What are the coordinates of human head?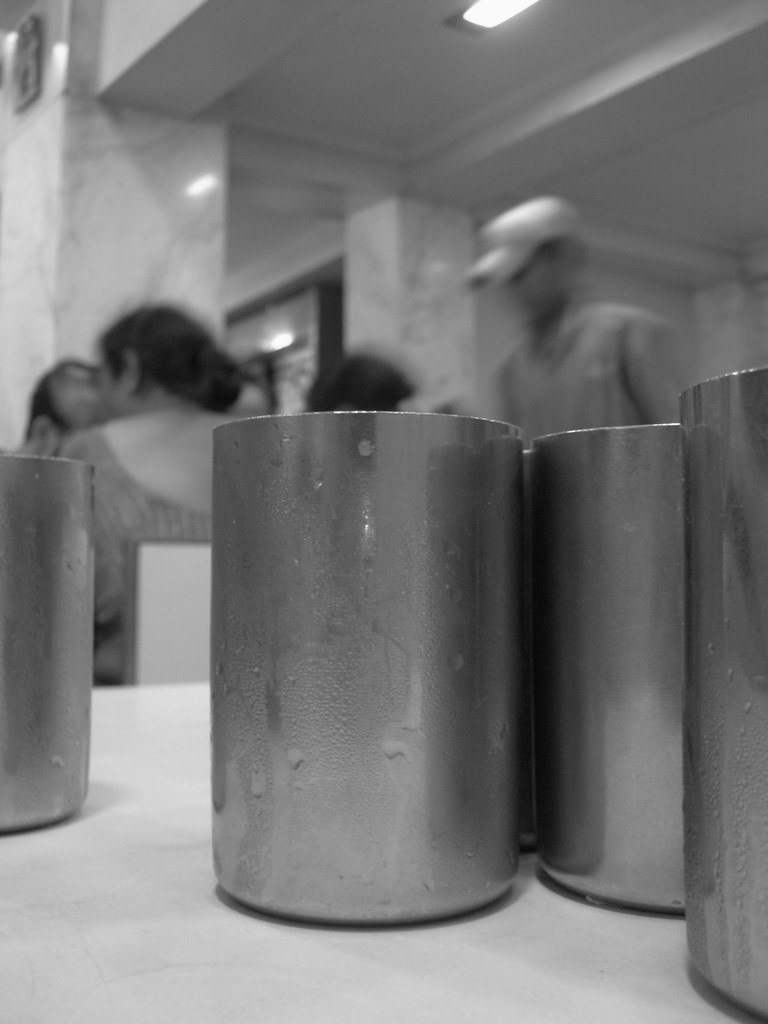
(304, 359, 420, 412).
